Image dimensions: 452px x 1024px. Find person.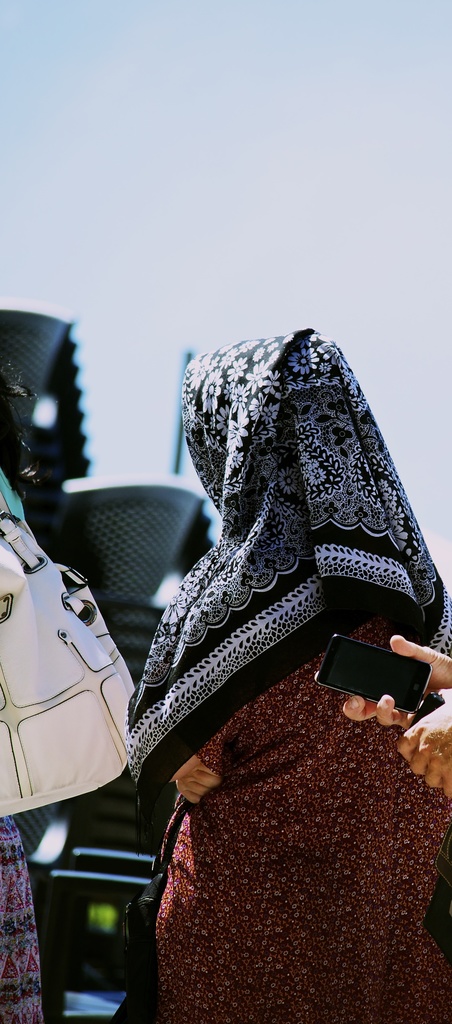
box=[339, 627, 451, 787].
